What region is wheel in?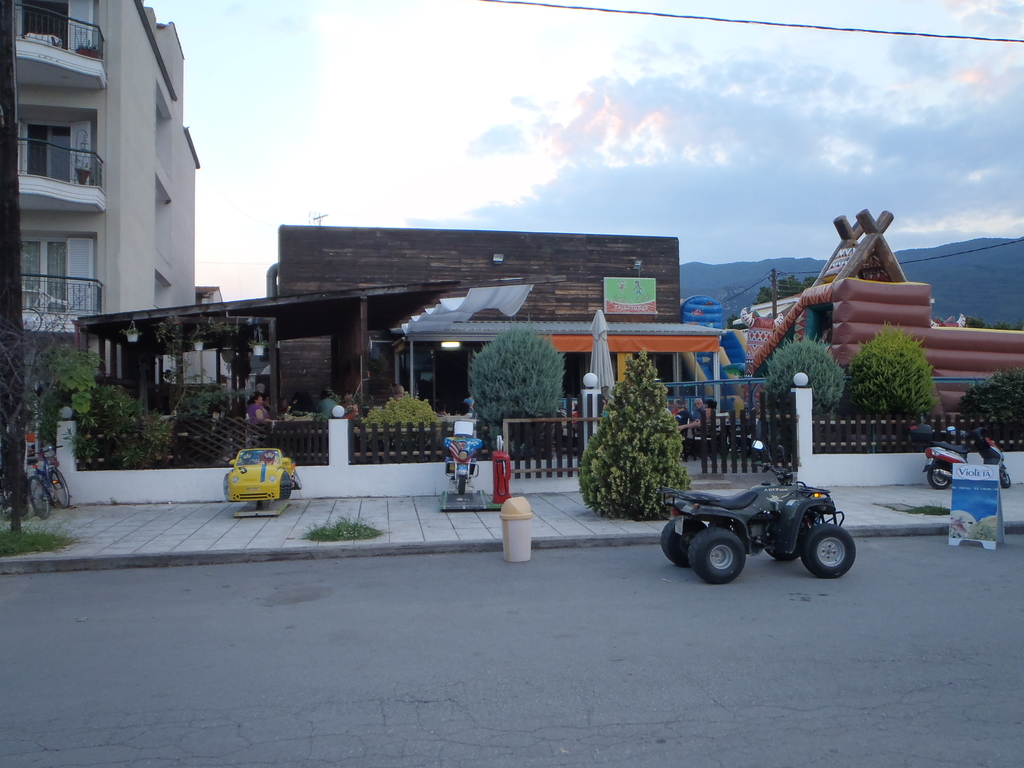
Rect(803, 526, 852, 580).
